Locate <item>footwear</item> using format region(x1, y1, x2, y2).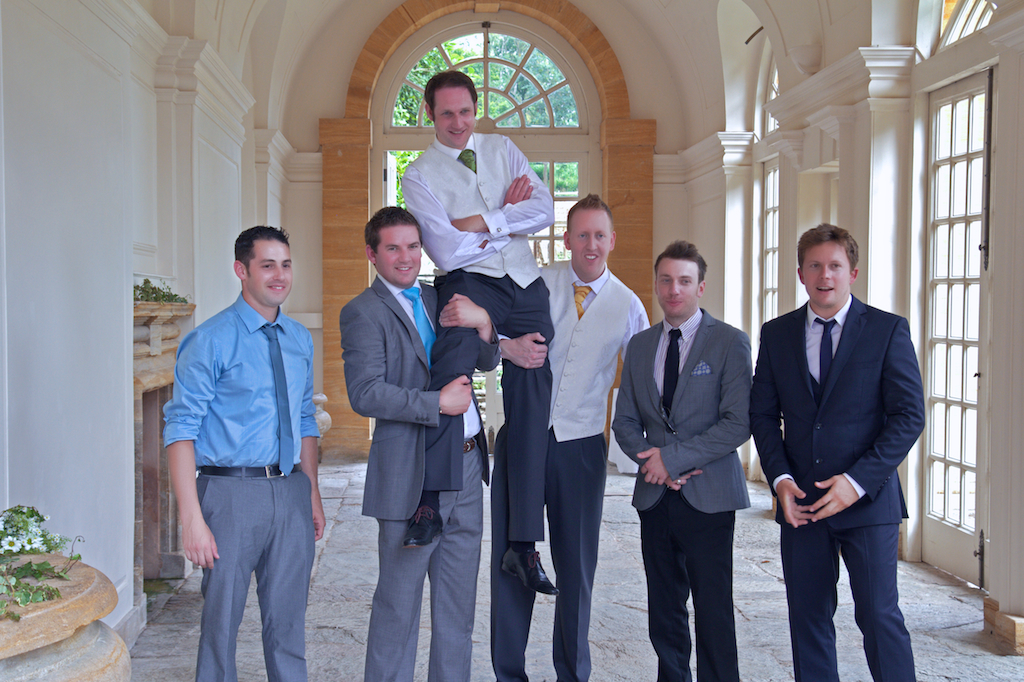
region(404, 498, 446, 554).
